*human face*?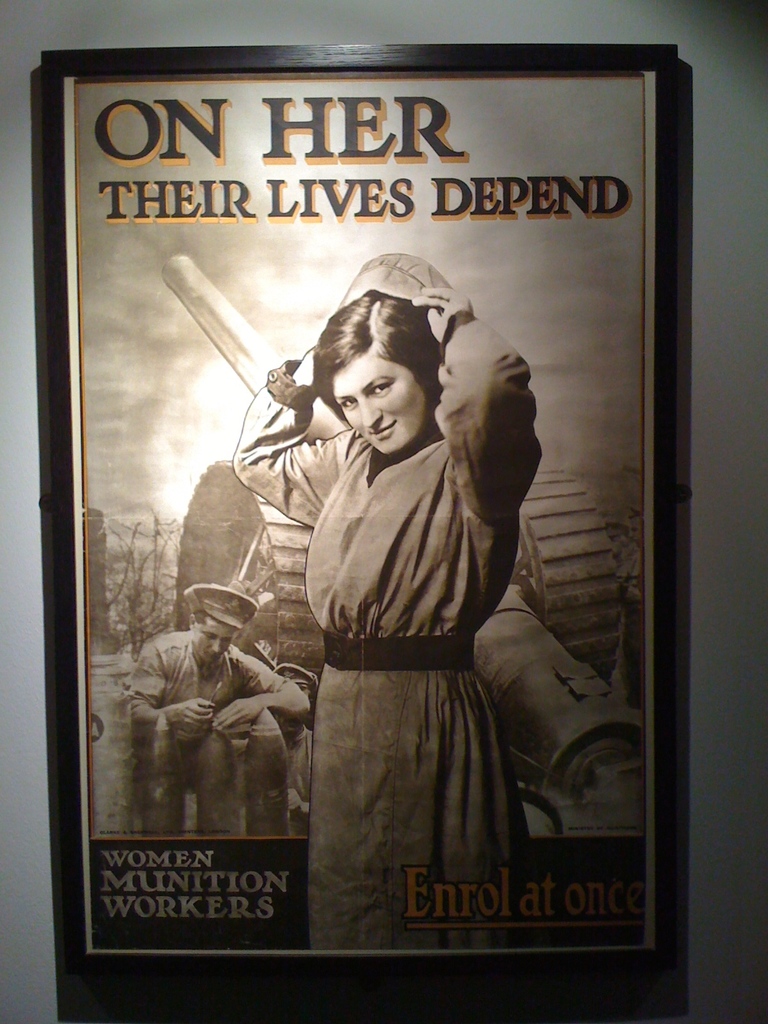
left=191, top=616, right=235, bottom=660
